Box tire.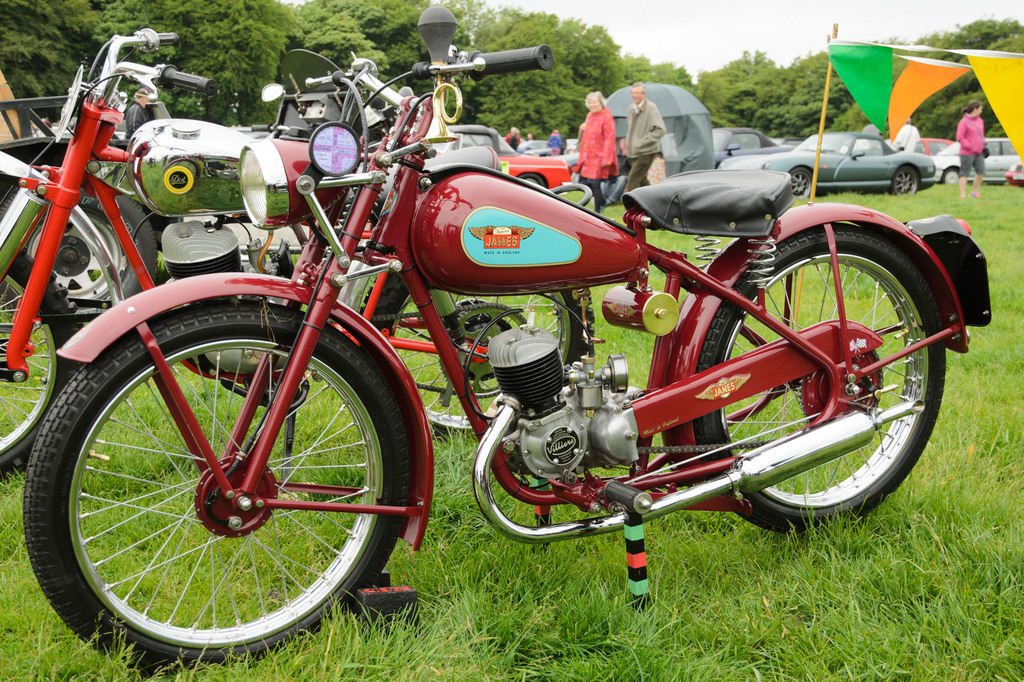
detection(943, 166, 962, 187).
